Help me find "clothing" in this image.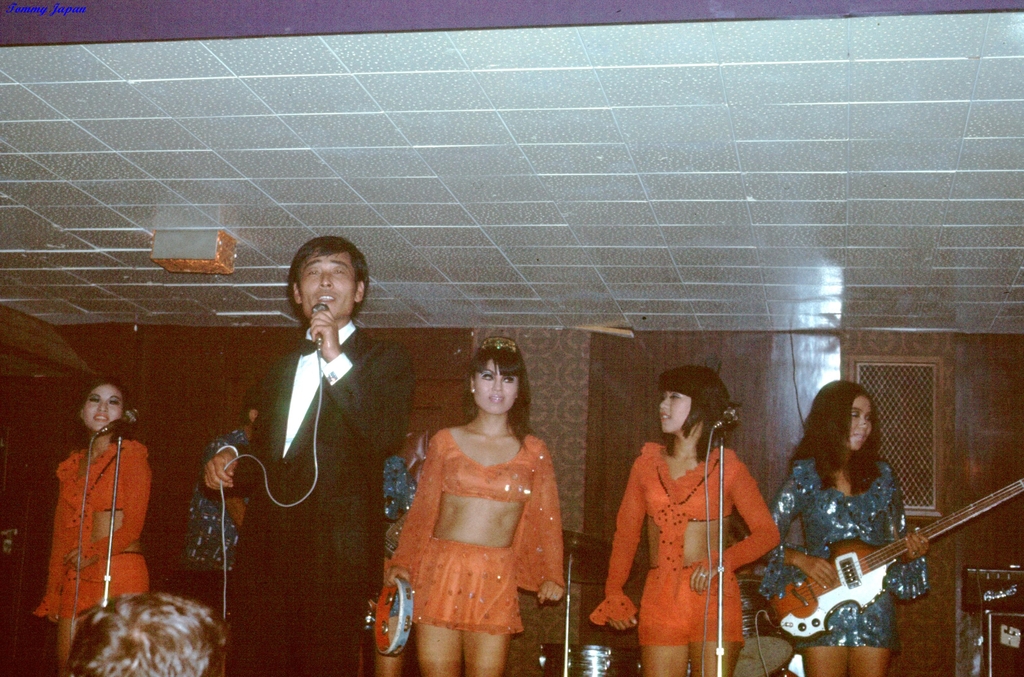
Found it: 762 457 927 654.
